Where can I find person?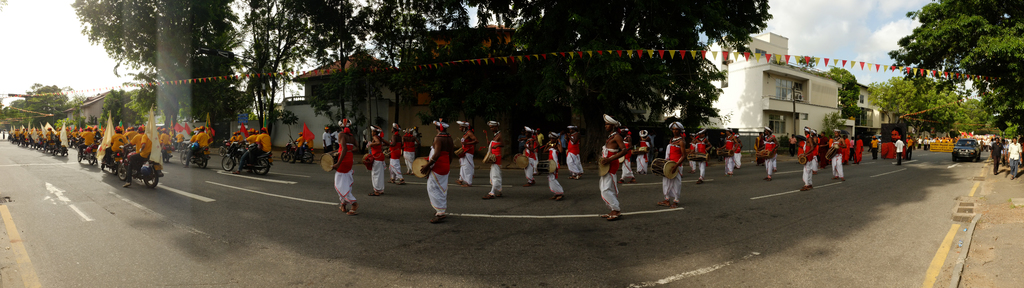
You can find it at select_region(871, 134, 879, 165).
